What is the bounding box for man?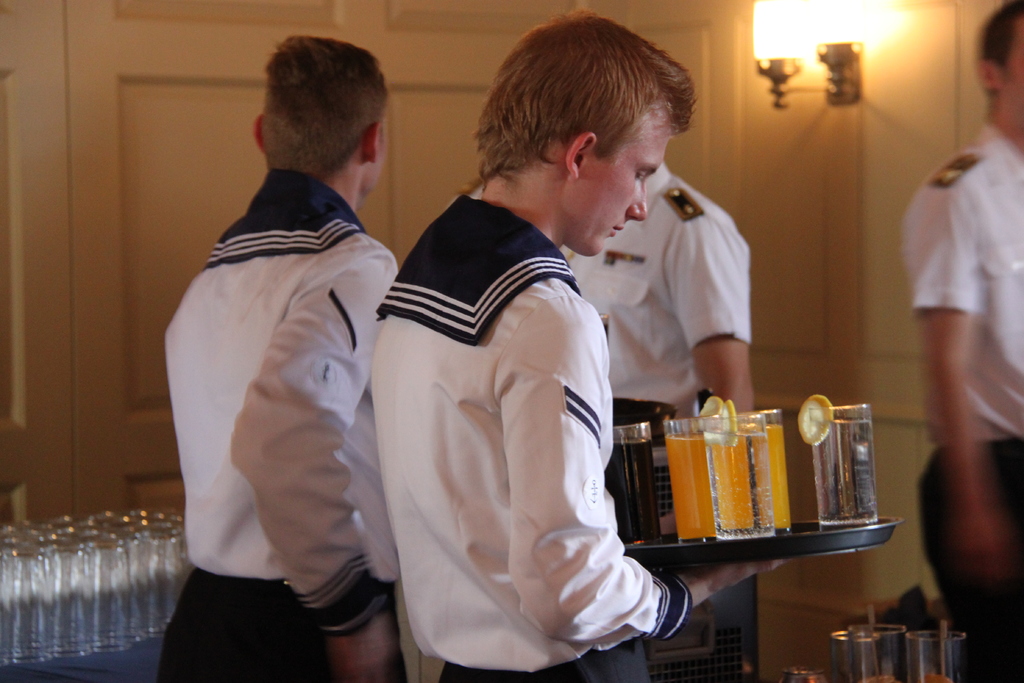
select_region(547, 161, 765, 682).
